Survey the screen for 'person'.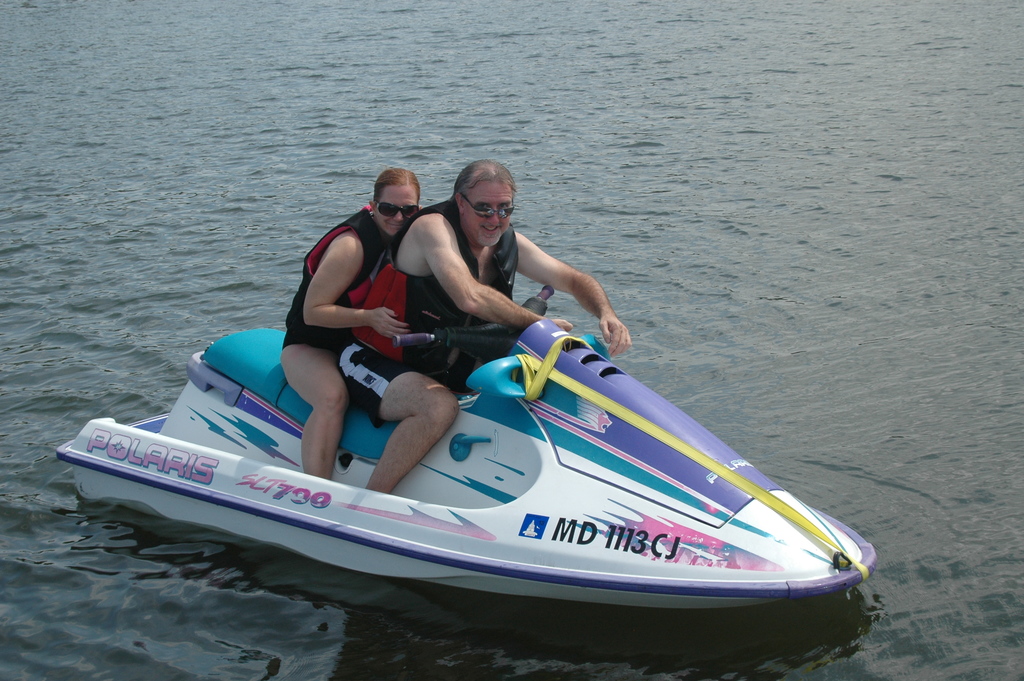
Survey found: {"x1": 281, "y1": 168, "x2": 423, "y2": 480}.
